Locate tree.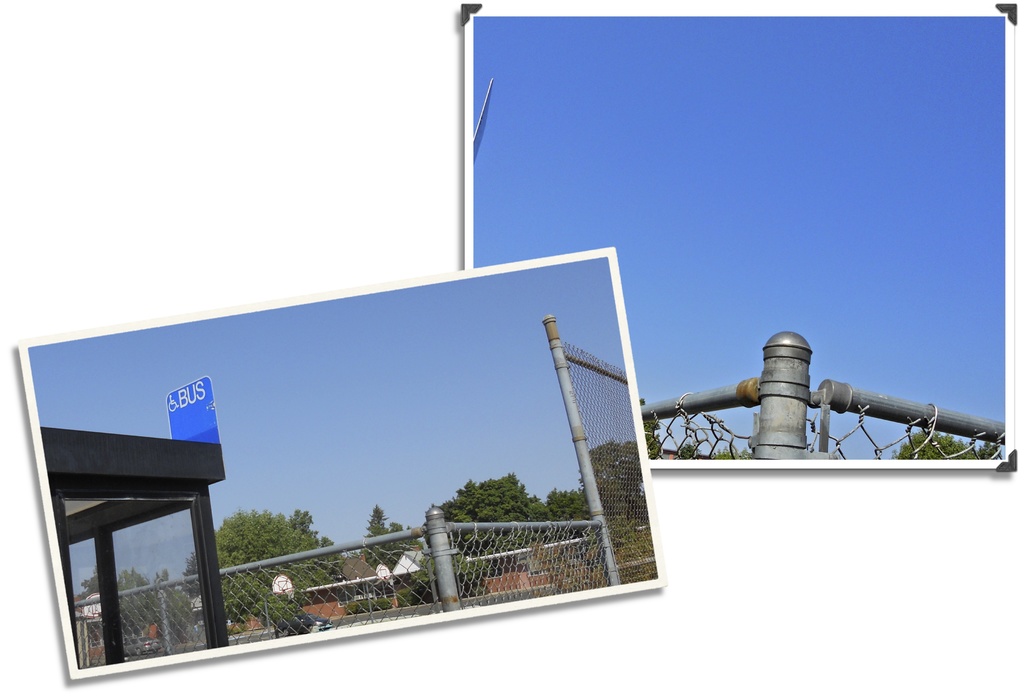
Bounding box: region(548, 489, 599, 544).
